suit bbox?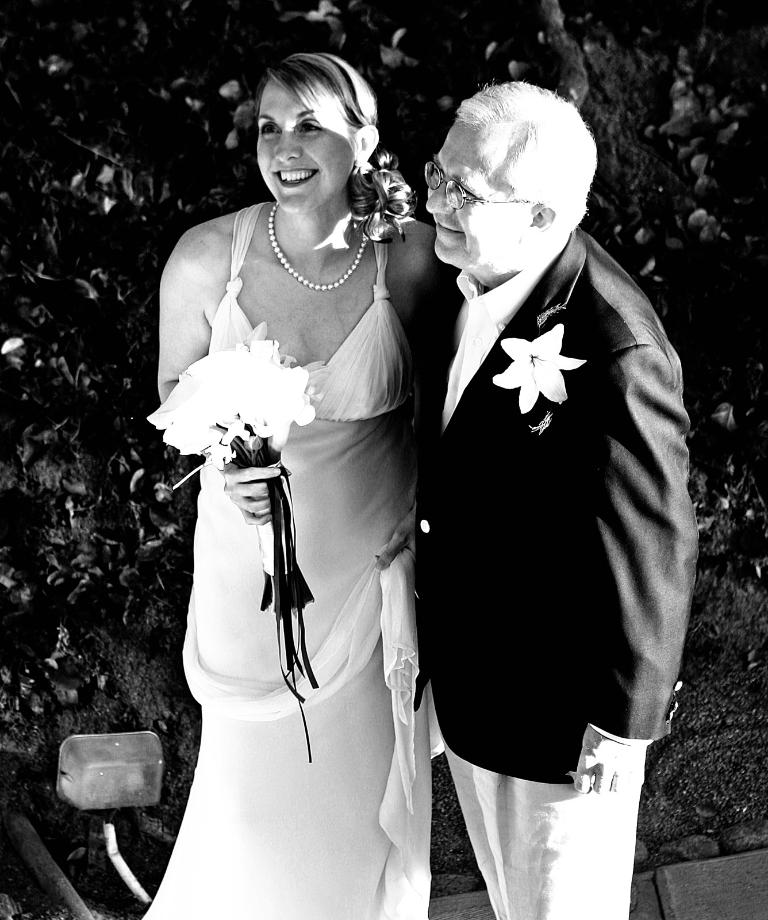
box=[410, 224, 688, 919]
